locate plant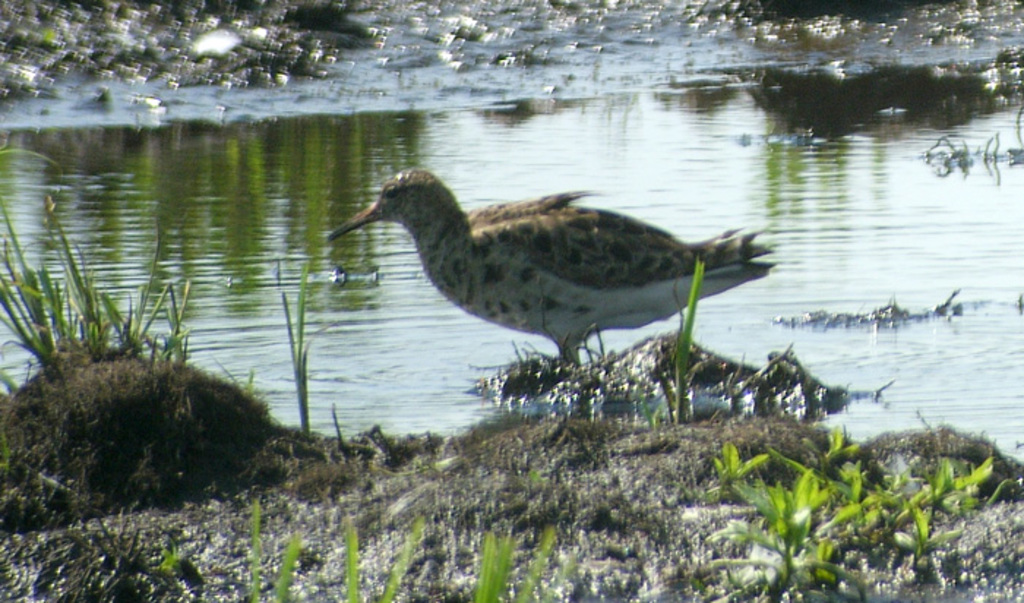
bbox=[3, 189, 192, 357]
